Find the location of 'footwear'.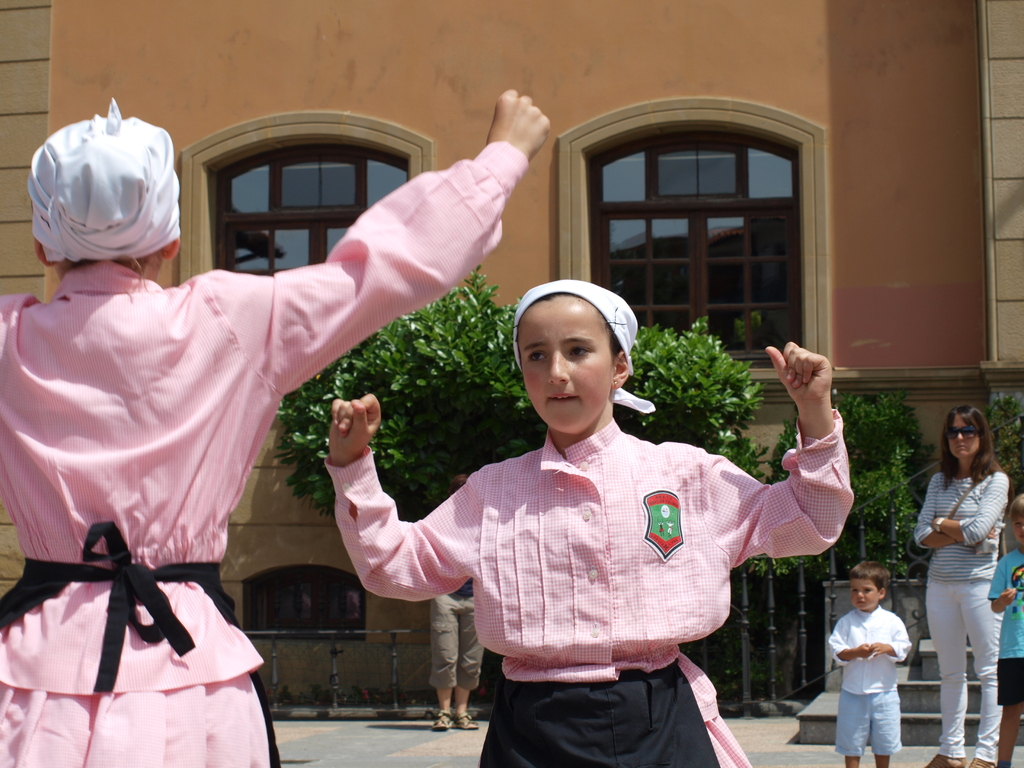
Location: [971,755,998,767].
